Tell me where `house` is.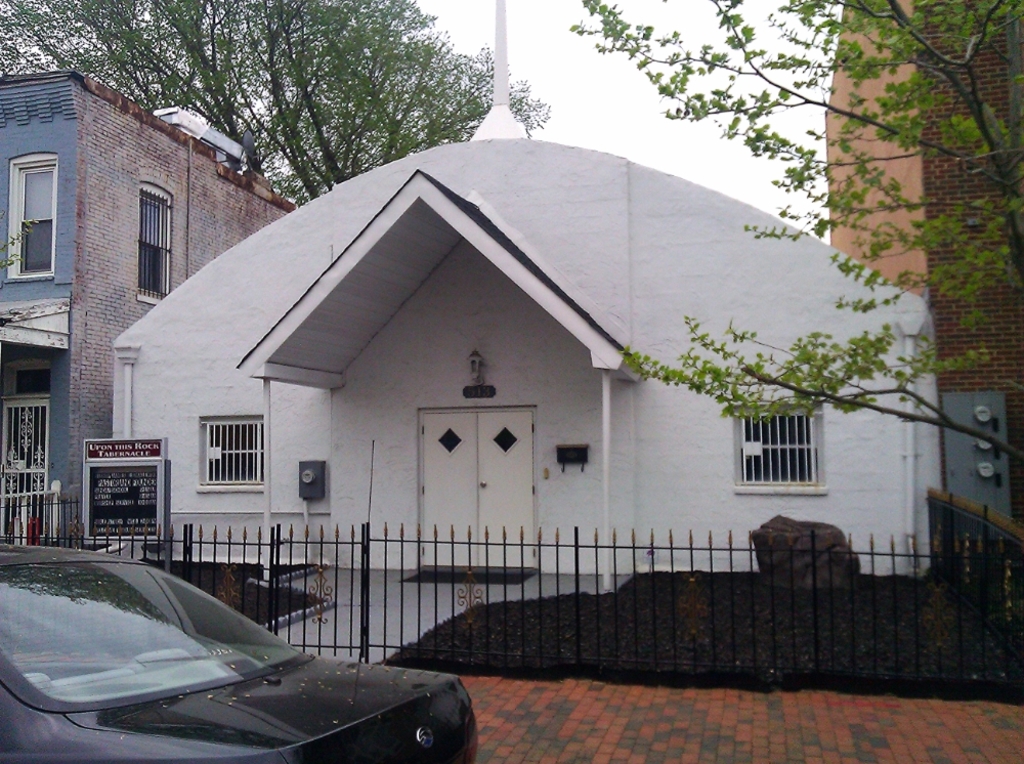
`house` is at select_region(0, 65, 301, 547).
